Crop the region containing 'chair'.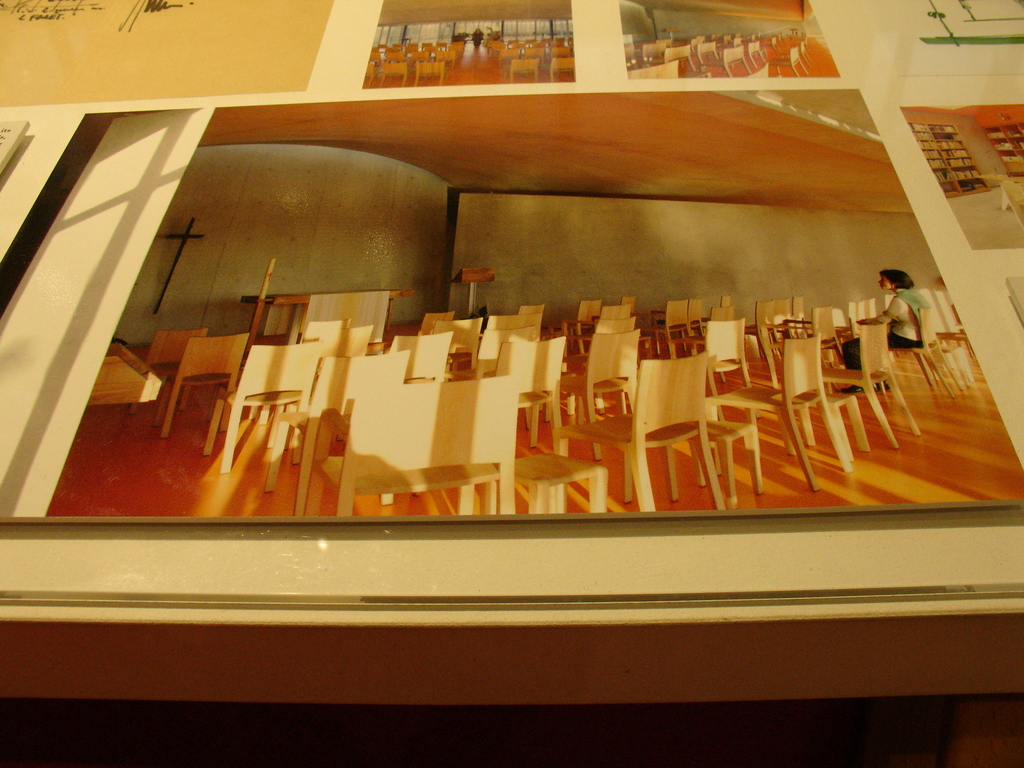
Crop region: l=702, t=333, r=854, b=491.
